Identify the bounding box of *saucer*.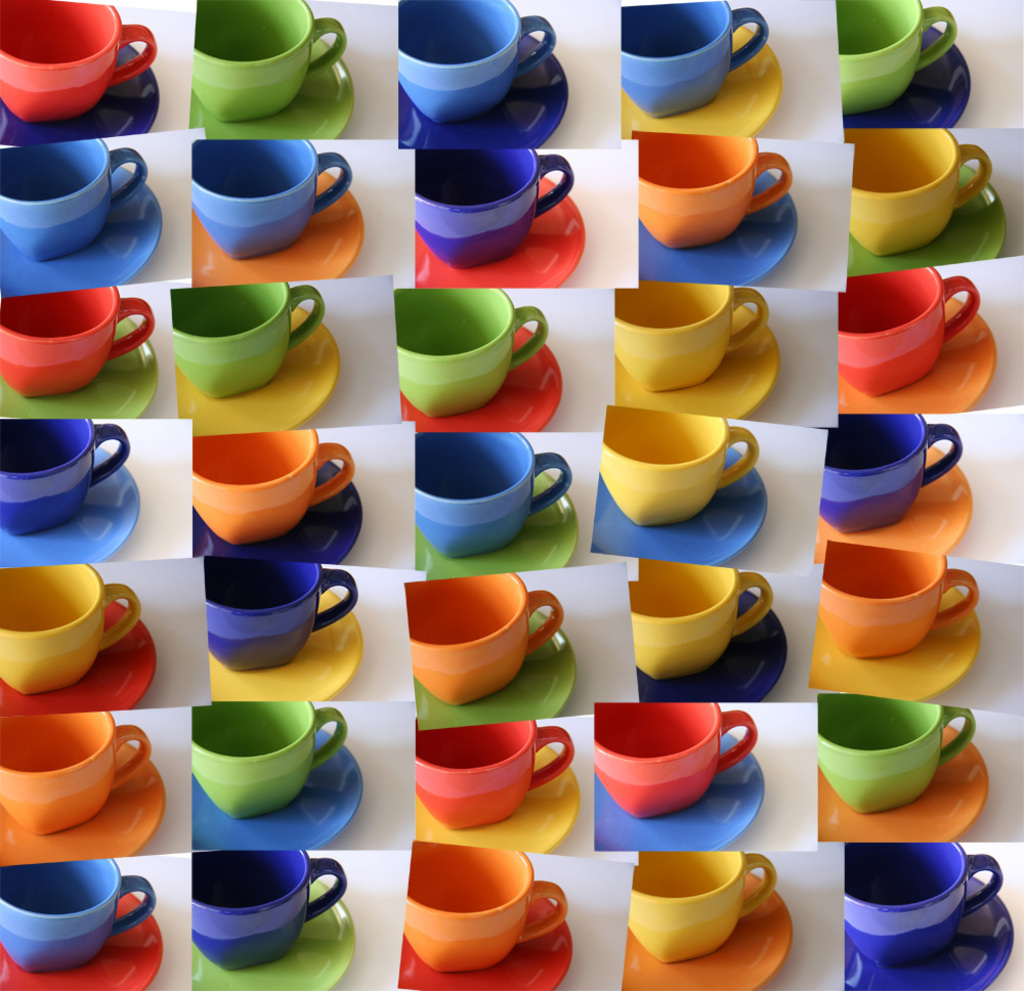
bbox=[841, 25, 973, 129].
